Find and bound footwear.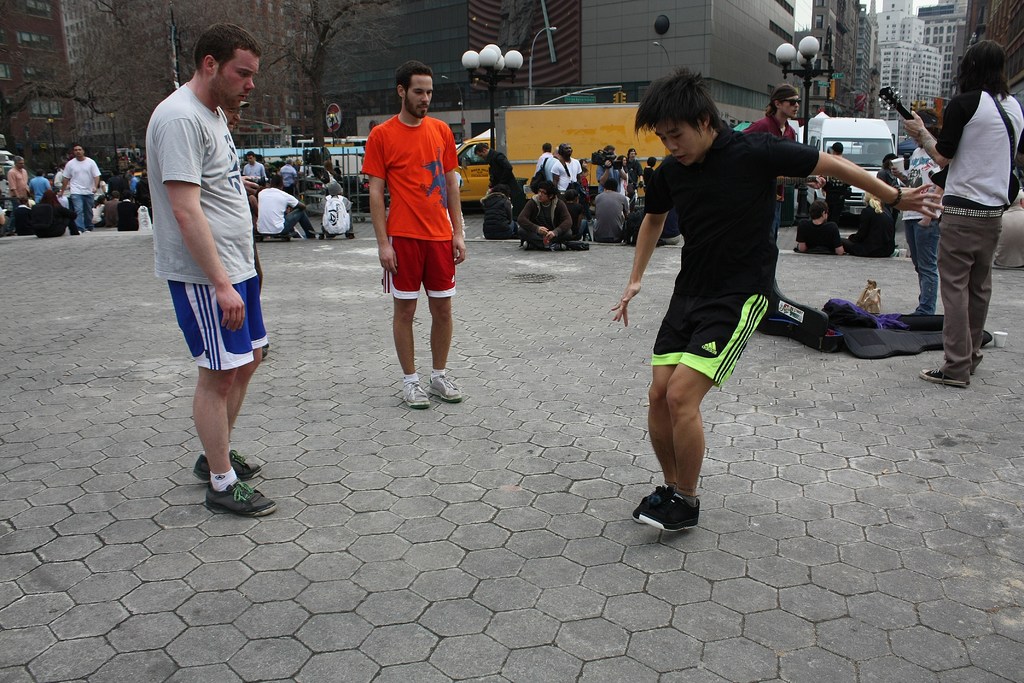
Bound: 427 373 459 402.
